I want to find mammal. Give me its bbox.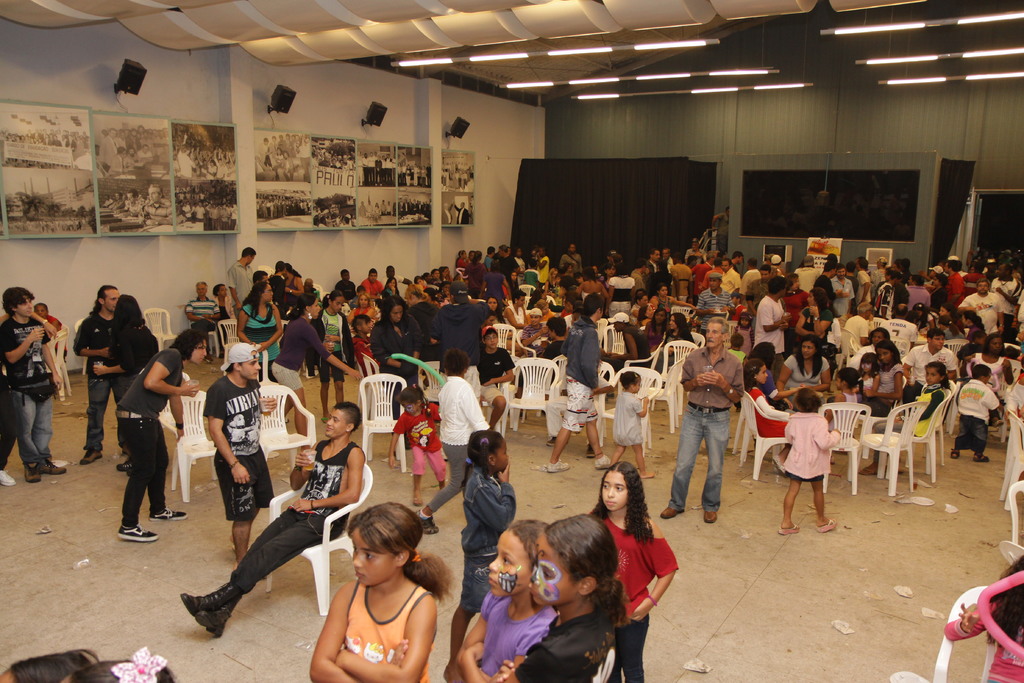
(left=113, top=325, right=210, bottom=542).
